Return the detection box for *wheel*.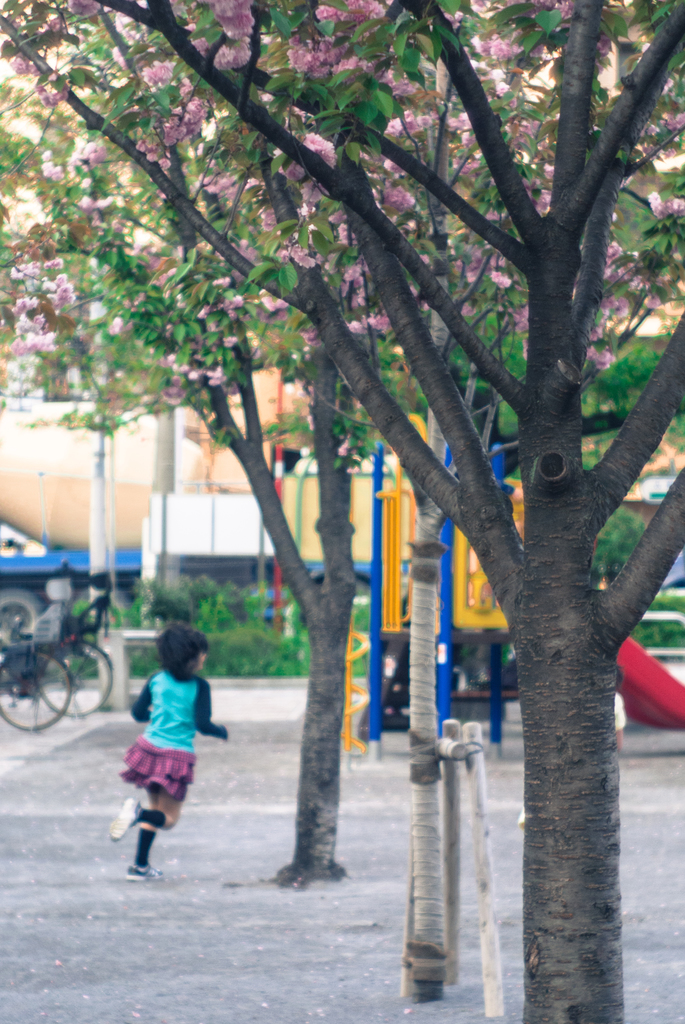
(left=0, top=588, right=40, bottom=648).
